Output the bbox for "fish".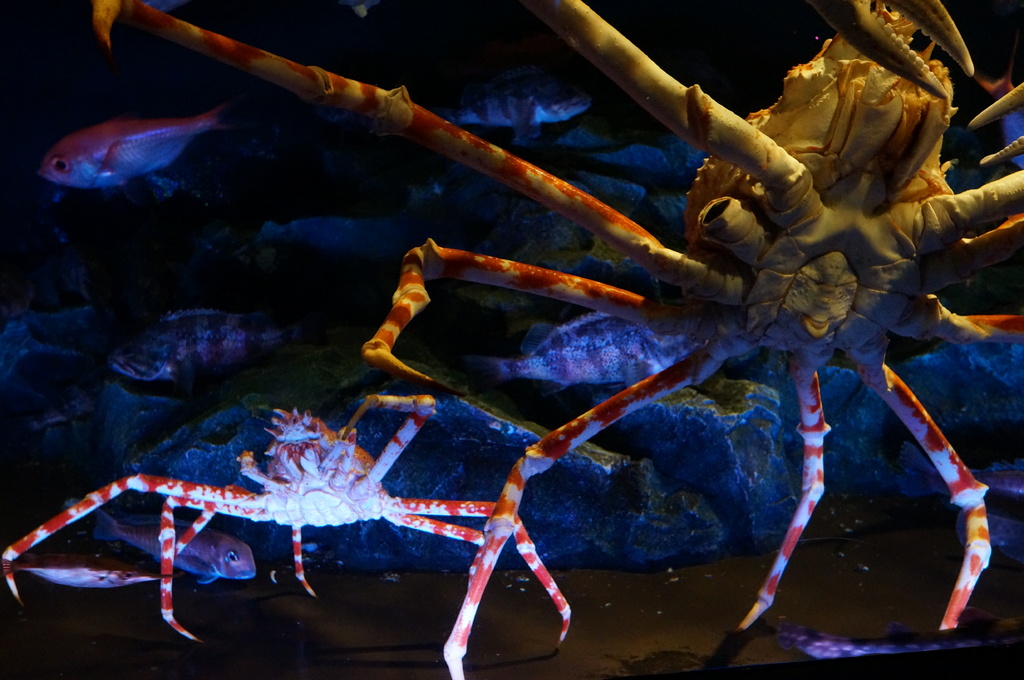
region(101, 308, 300, 381).
